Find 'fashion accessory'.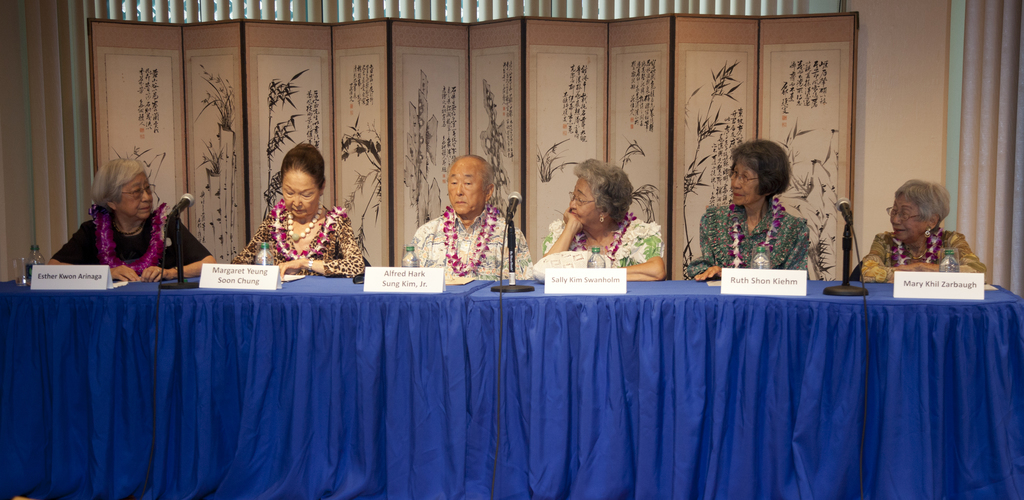
[108, 217, 147, 236].
